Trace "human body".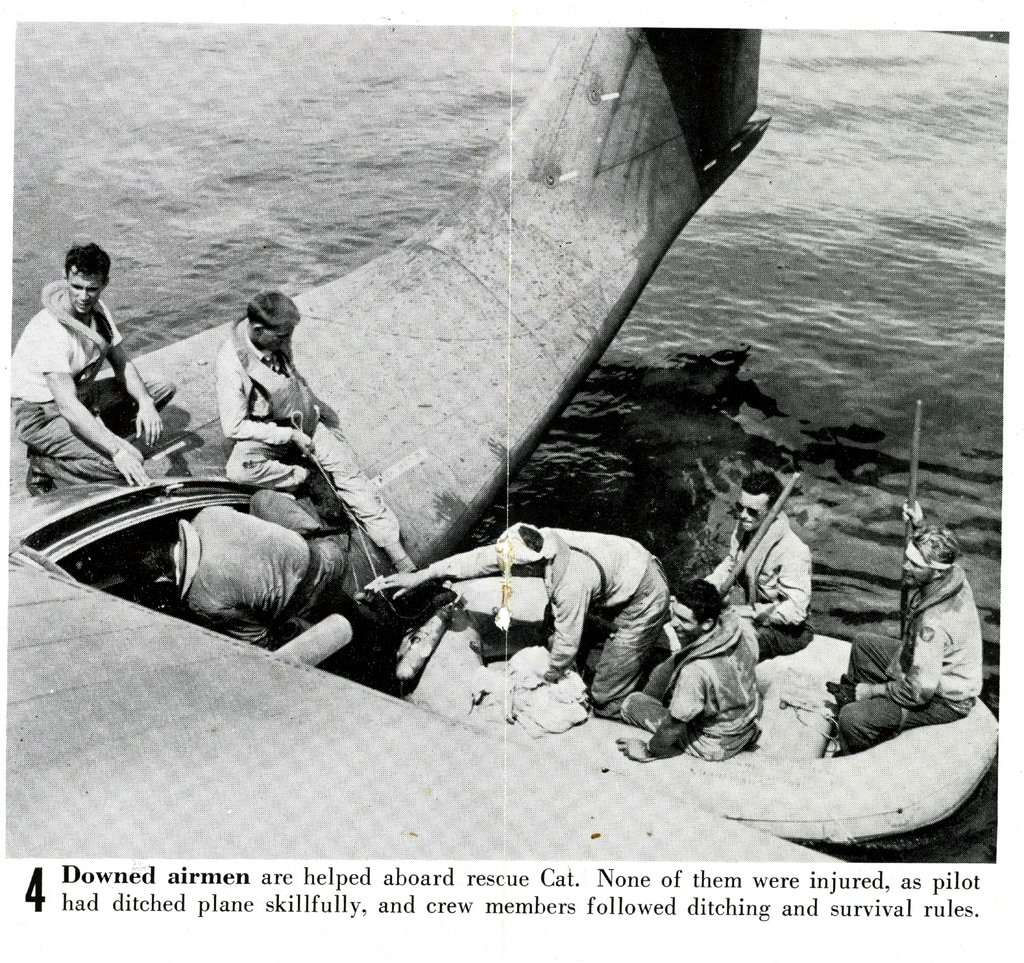
Traced to l=209, t=288, r=413, b=573.
